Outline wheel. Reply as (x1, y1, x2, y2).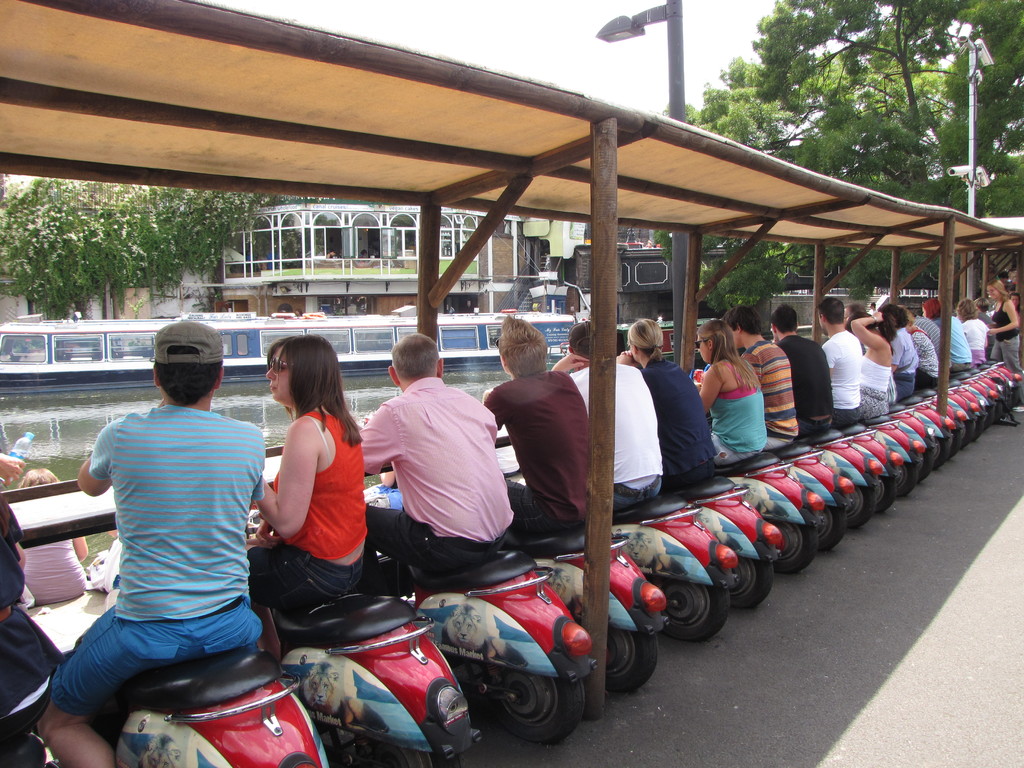
(653, 582, 730, 639).
